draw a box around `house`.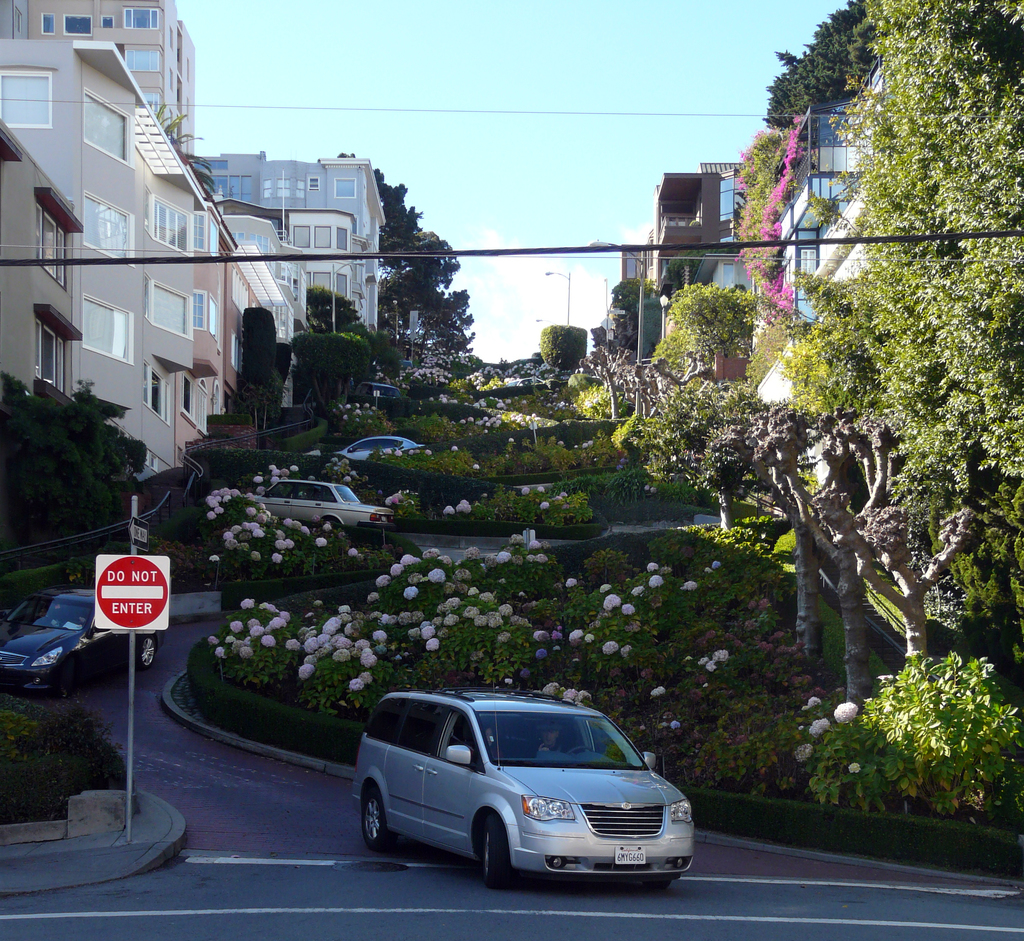
pyautogui.locateOnScreen(193, 151, 397, 339).
